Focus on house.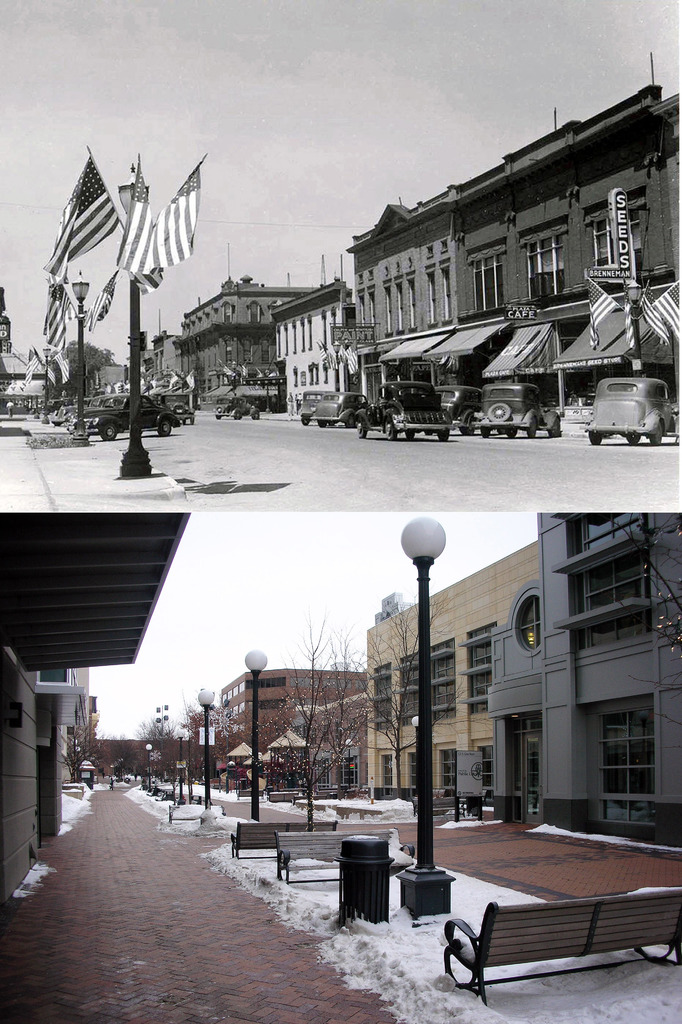
Focused at detection(0, 344, 33, 405).
